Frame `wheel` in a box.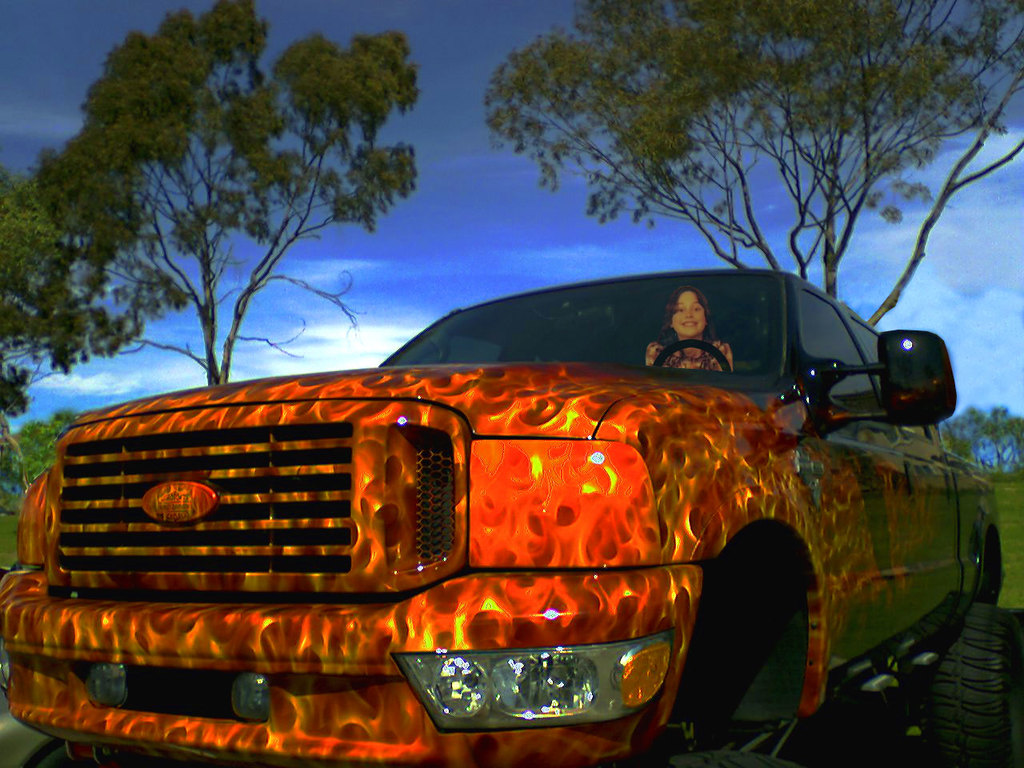
locate(906, 606, 1020, 753).
